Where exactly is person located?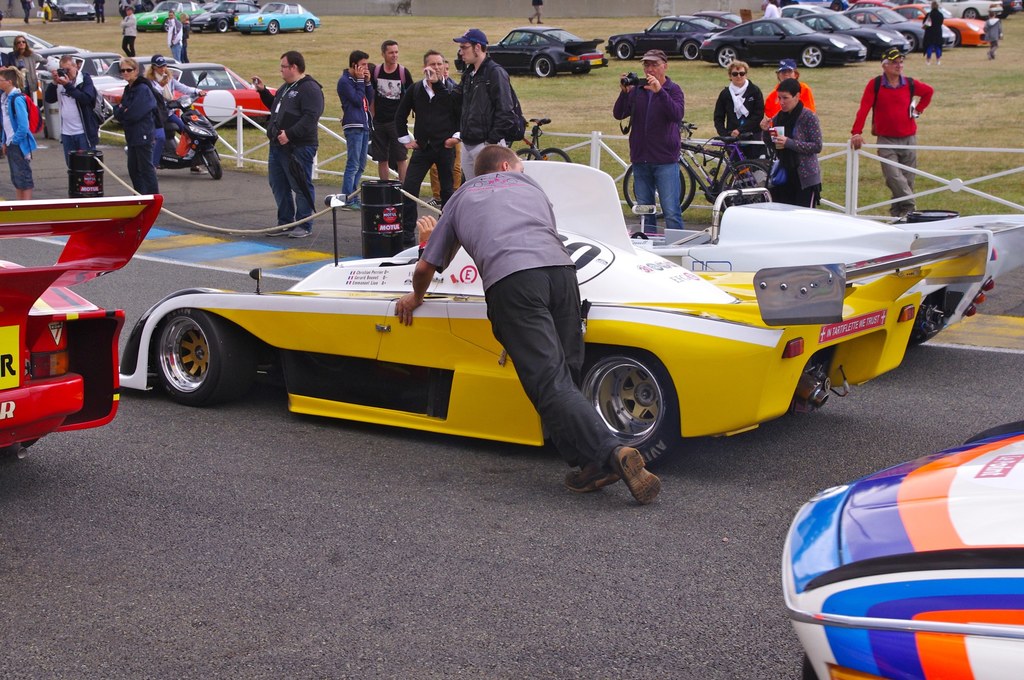
Its bounding box is x1=762, y1=56, x2=820, y2=125.
